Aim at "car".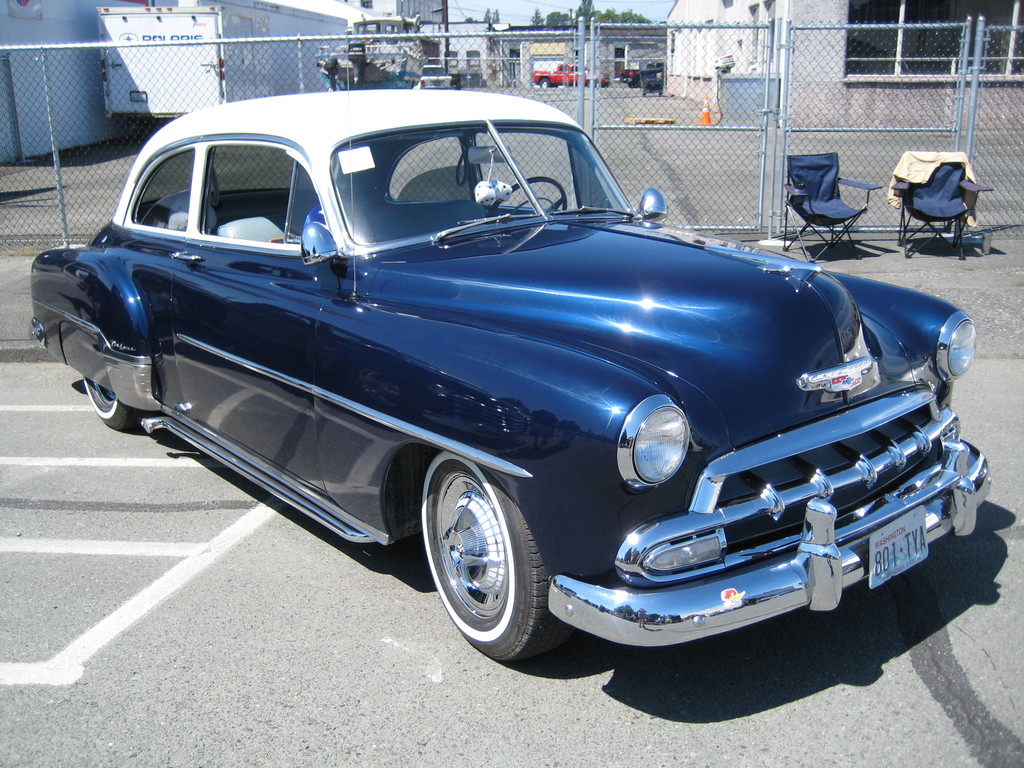
Aimed at bbox=[29, 90, 996, 664].
